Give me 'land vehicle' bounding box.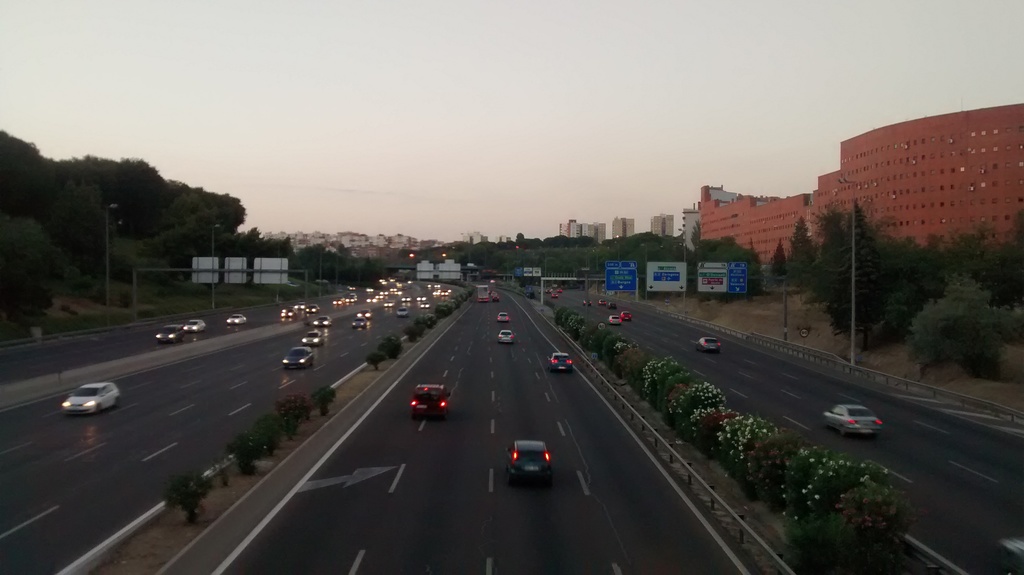
select_region(507, 441, 550, 483).
